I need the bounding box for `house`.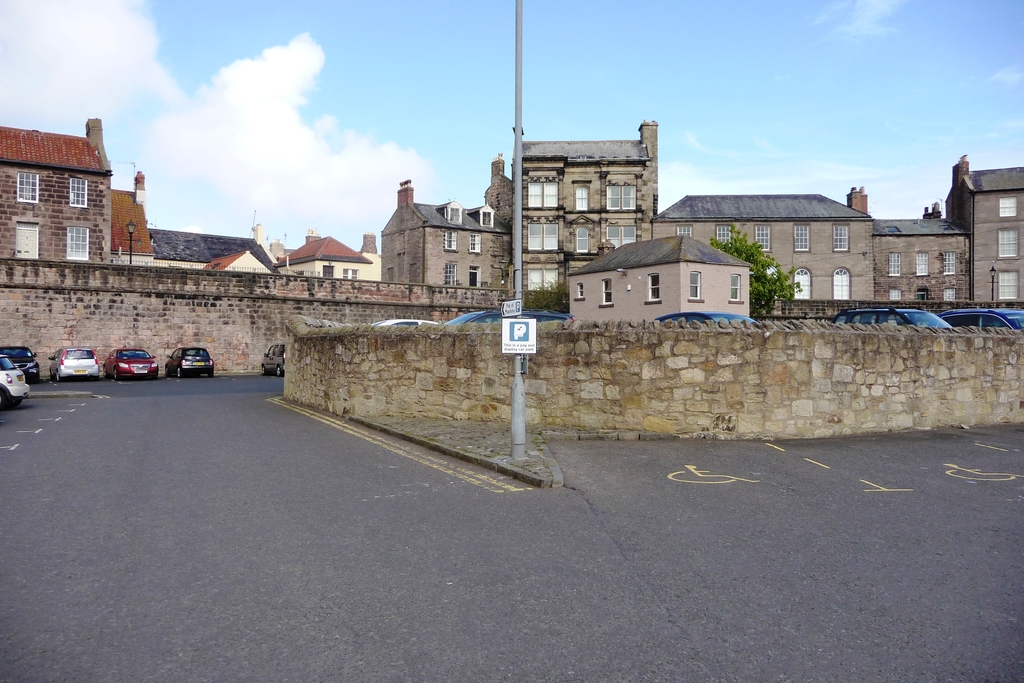
Here it is: BBox(291, 243, 375, 288).
